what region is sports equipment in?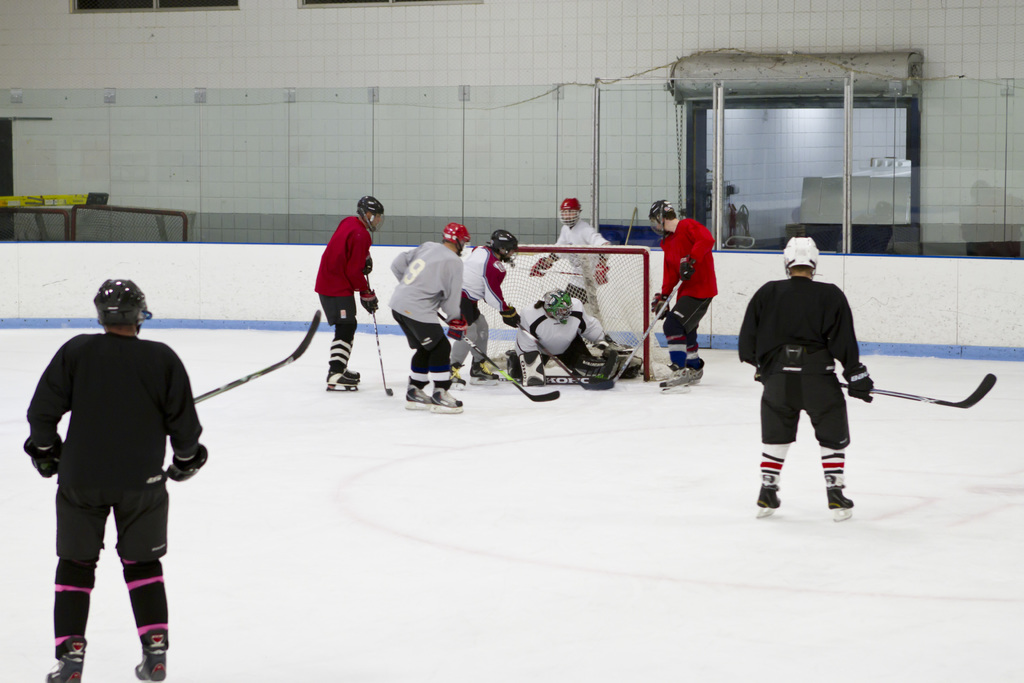
{"left": 508, "top": 266, "right": 581, "bottom": 278}.
